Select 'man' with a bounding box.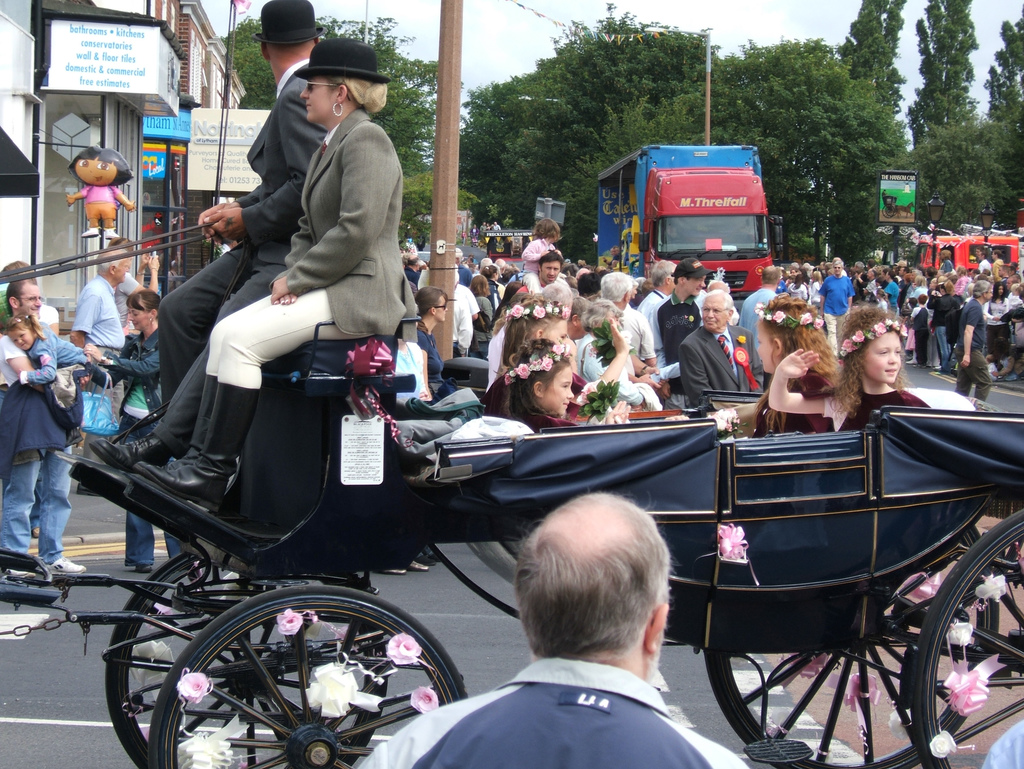
rect(740, 266, 782, 366).
